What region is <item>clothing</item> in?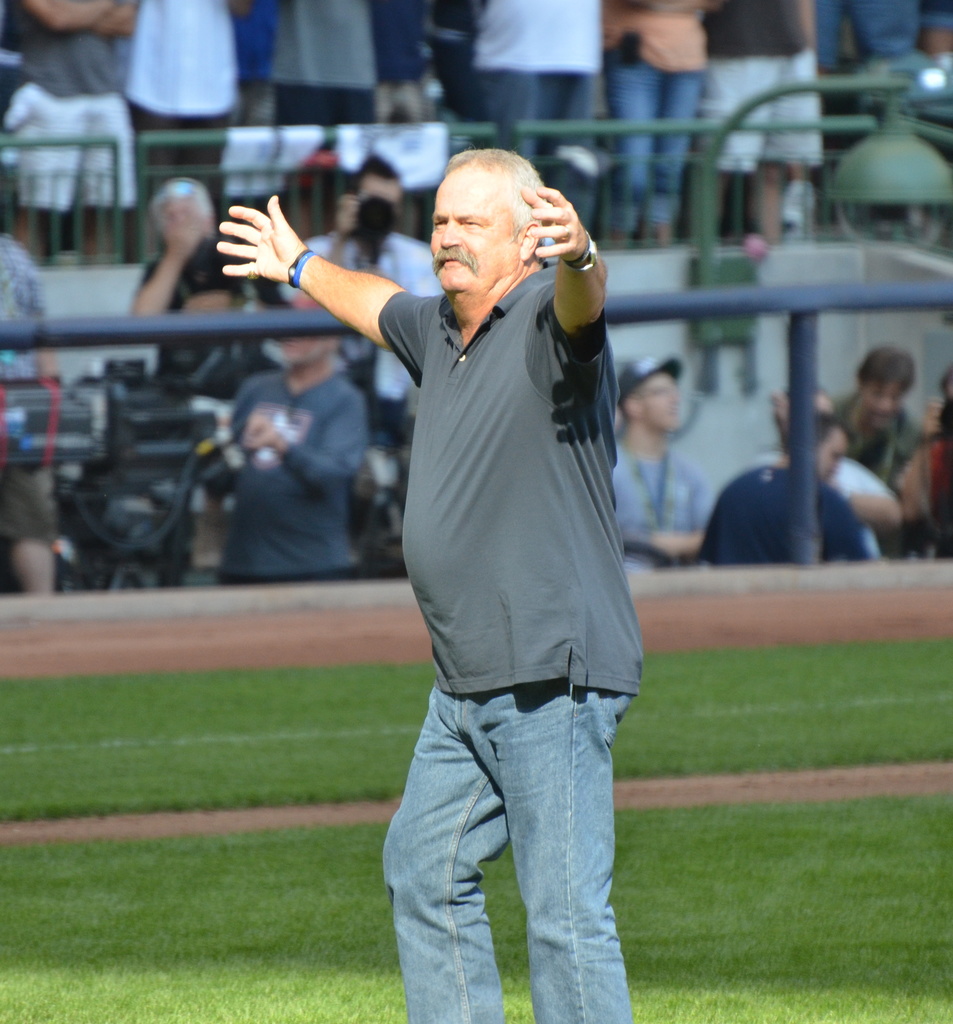
0, 0, 136, 212.
